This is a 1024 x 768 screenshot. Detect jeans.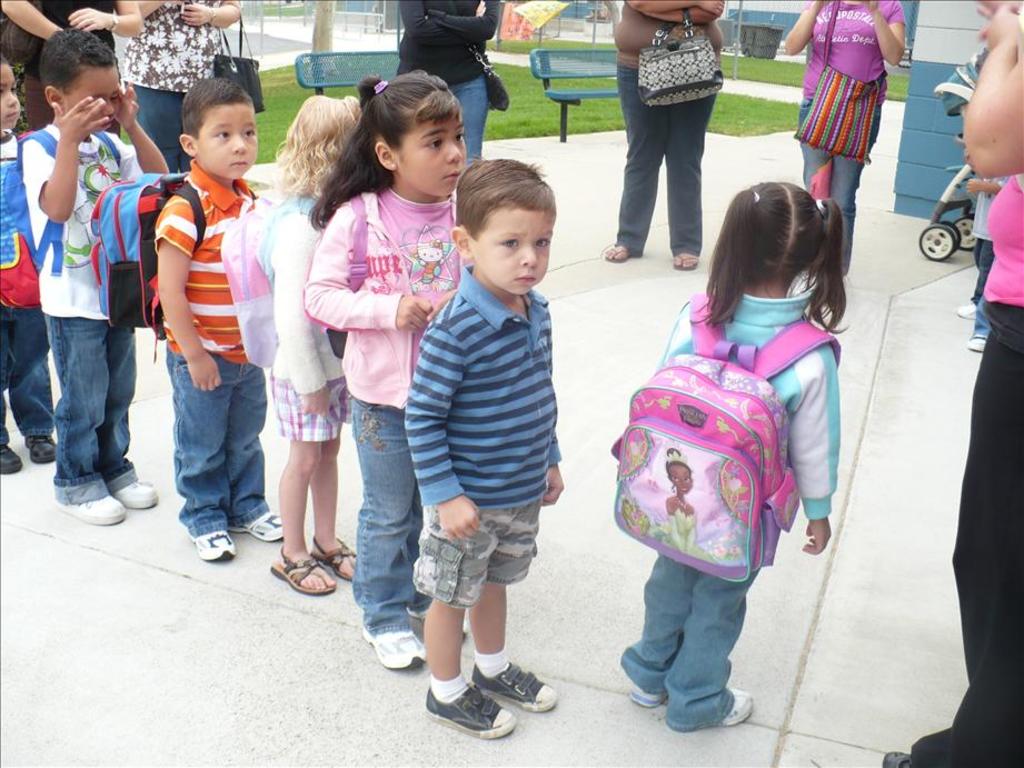
(x1=796, y1=97, x2=877, y2=273).
